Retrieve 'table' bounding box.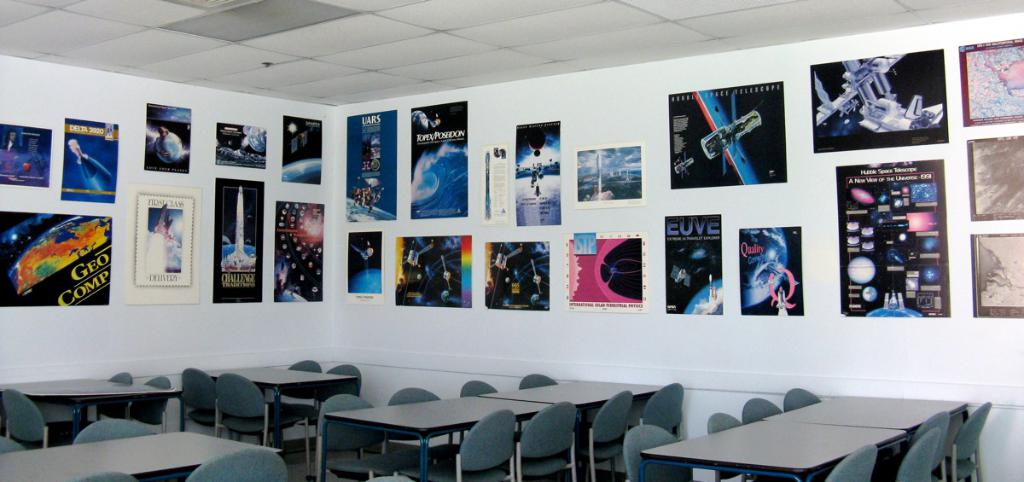
Bounding box: left=640, top=416, right=904, bottom=481.
